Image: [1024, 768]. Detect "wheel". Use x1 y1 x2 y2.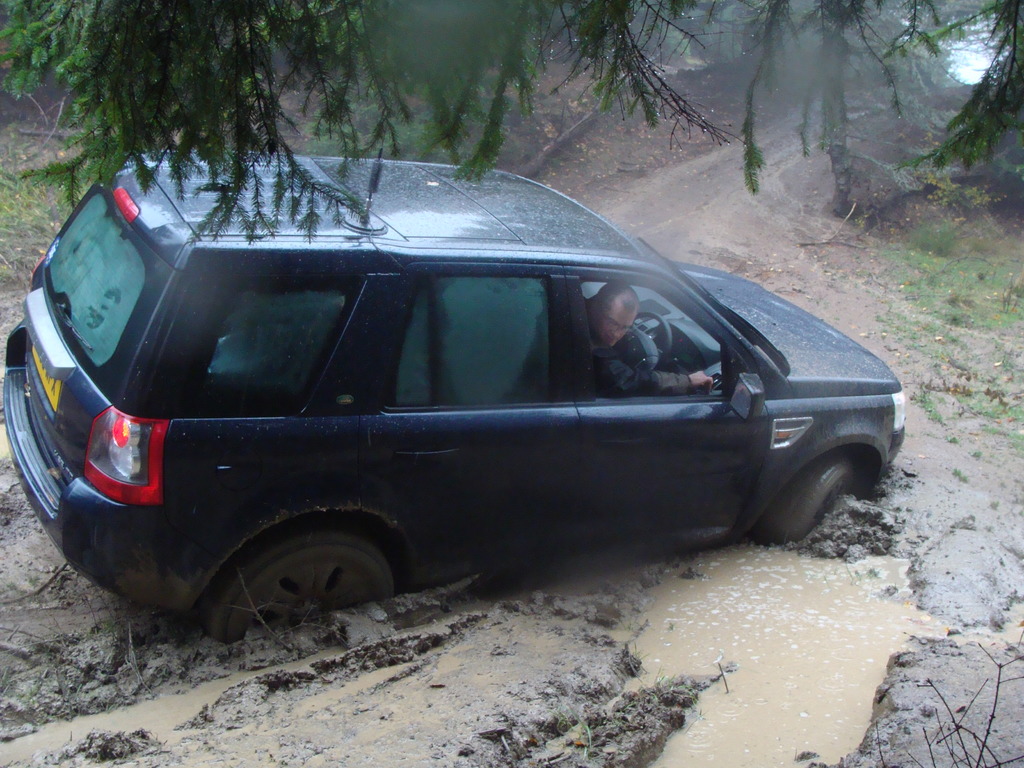
189 518 416 614.
